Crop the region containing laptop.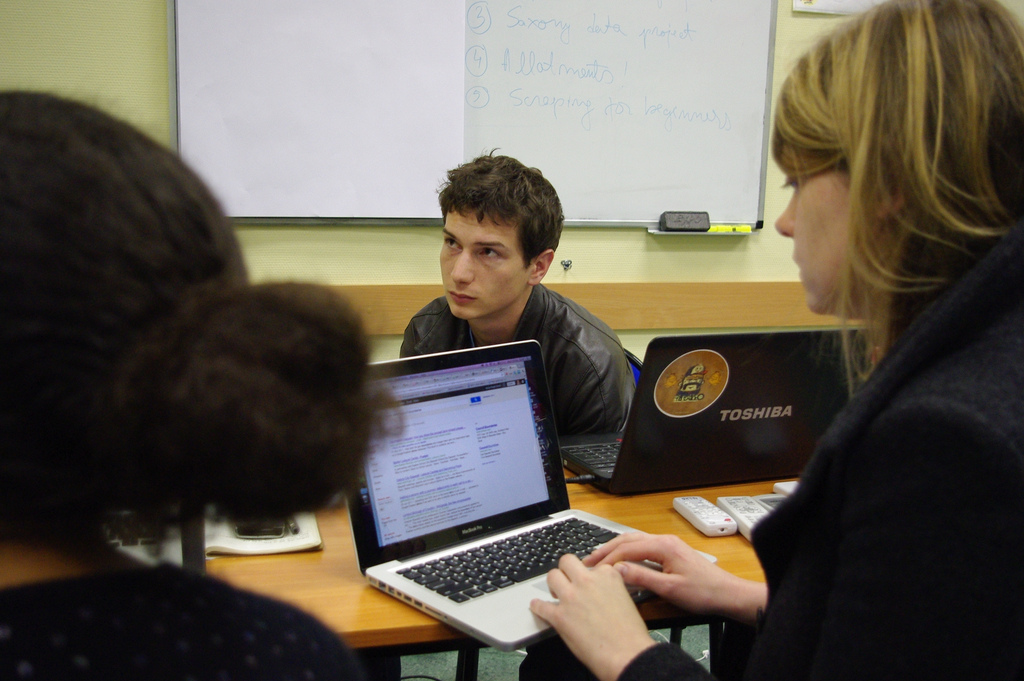
Crop region: left=557, top=326, right=875, bottom=494.
